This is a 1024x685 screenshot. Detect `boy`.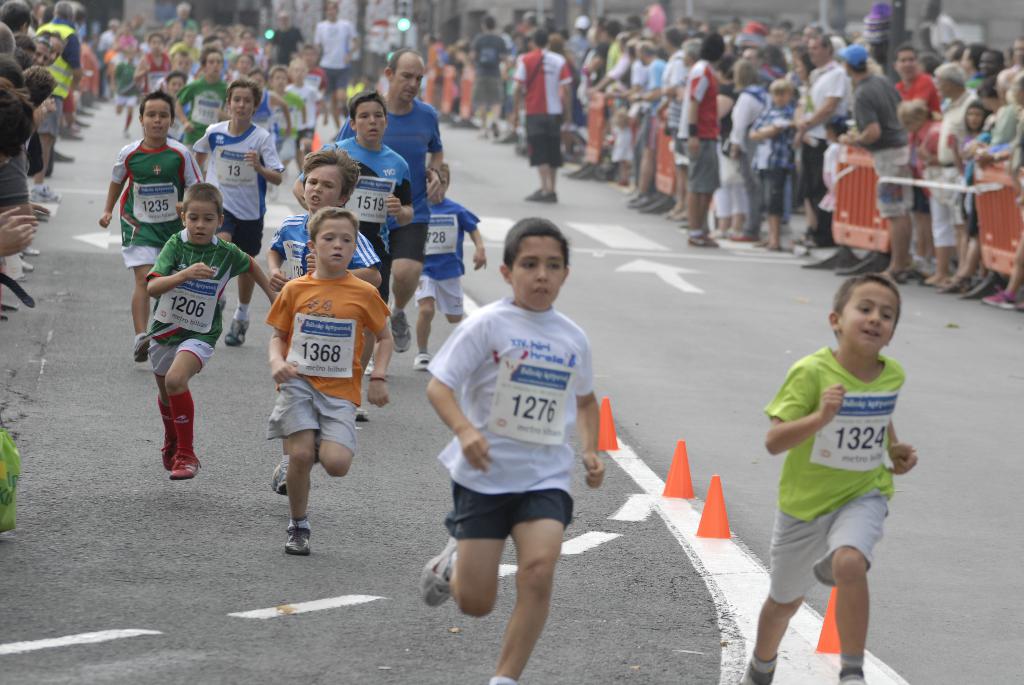
420:216:607:684.
